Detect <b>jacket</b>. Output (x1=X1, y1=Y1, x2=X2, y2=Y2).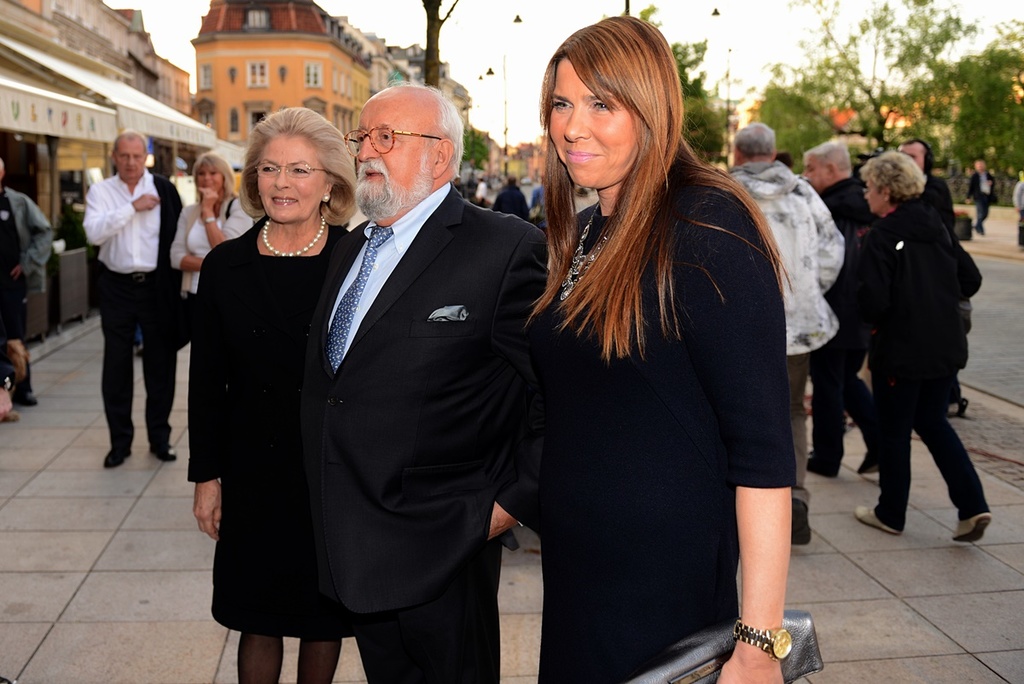
(x1=731, y1=161, x2=847, y2=355).
